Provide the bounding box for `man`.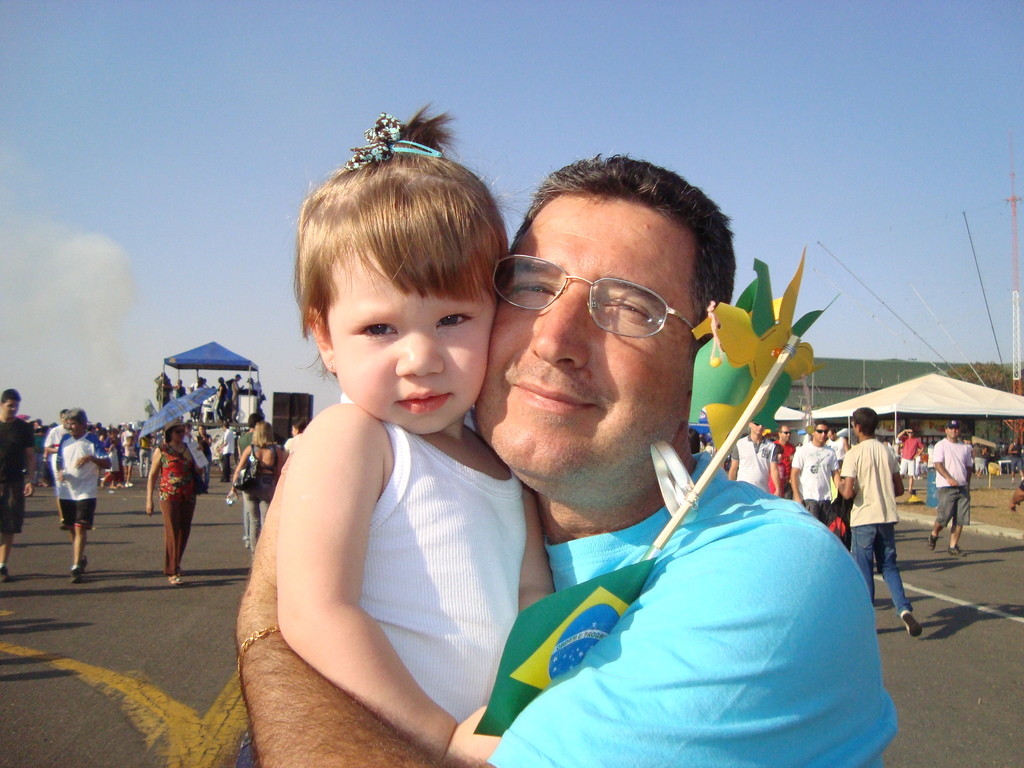
bbox(186, 372, 208, 397).
